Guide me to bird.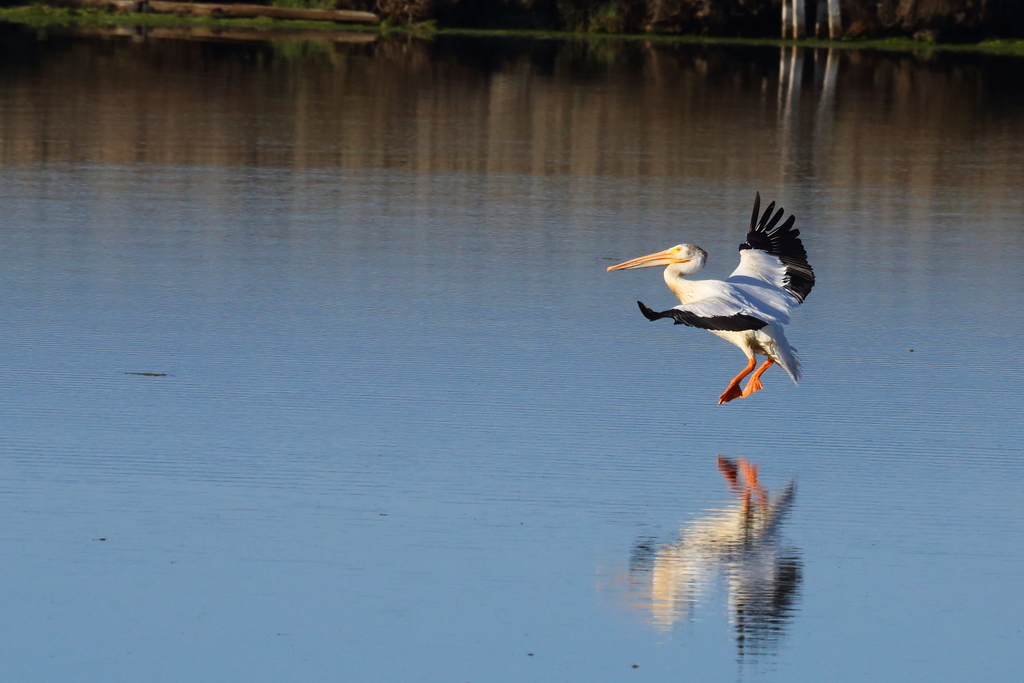
Guidance: bbox(628, 205, 812, 405).
